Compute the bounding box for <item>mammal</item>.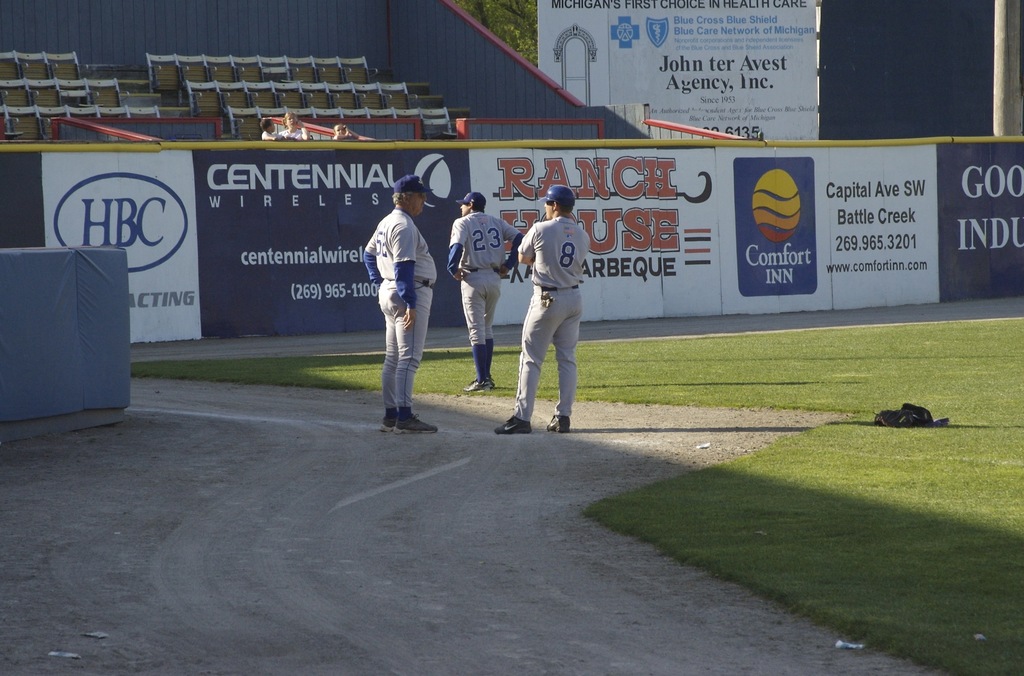
rect(331, 124, 358, 140).
